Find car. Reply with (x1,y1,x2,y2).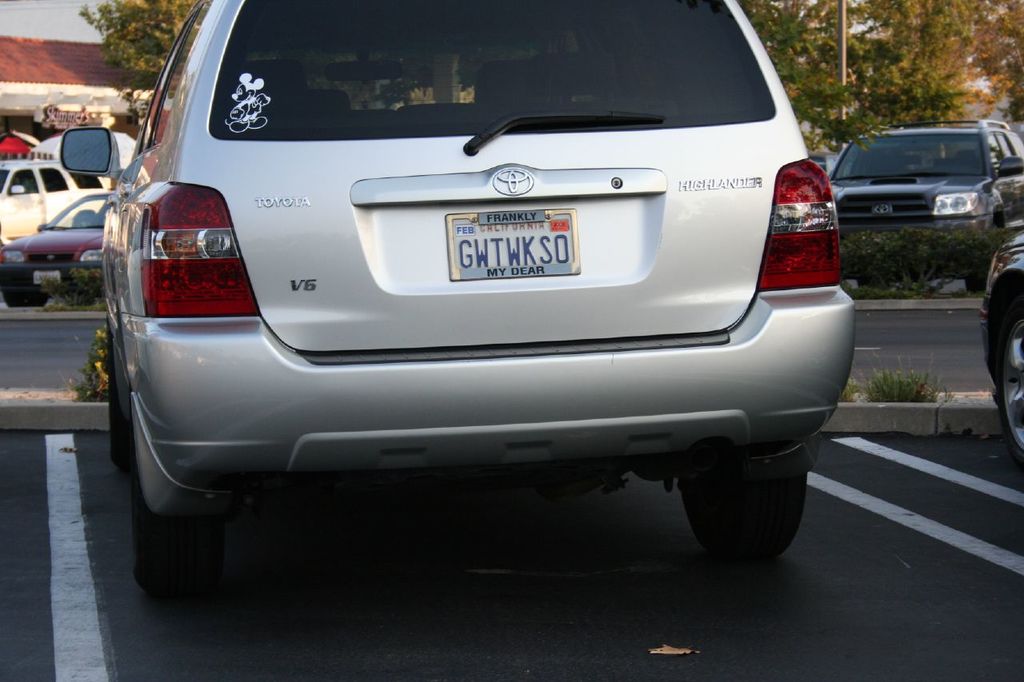
(0,158,107,240).
